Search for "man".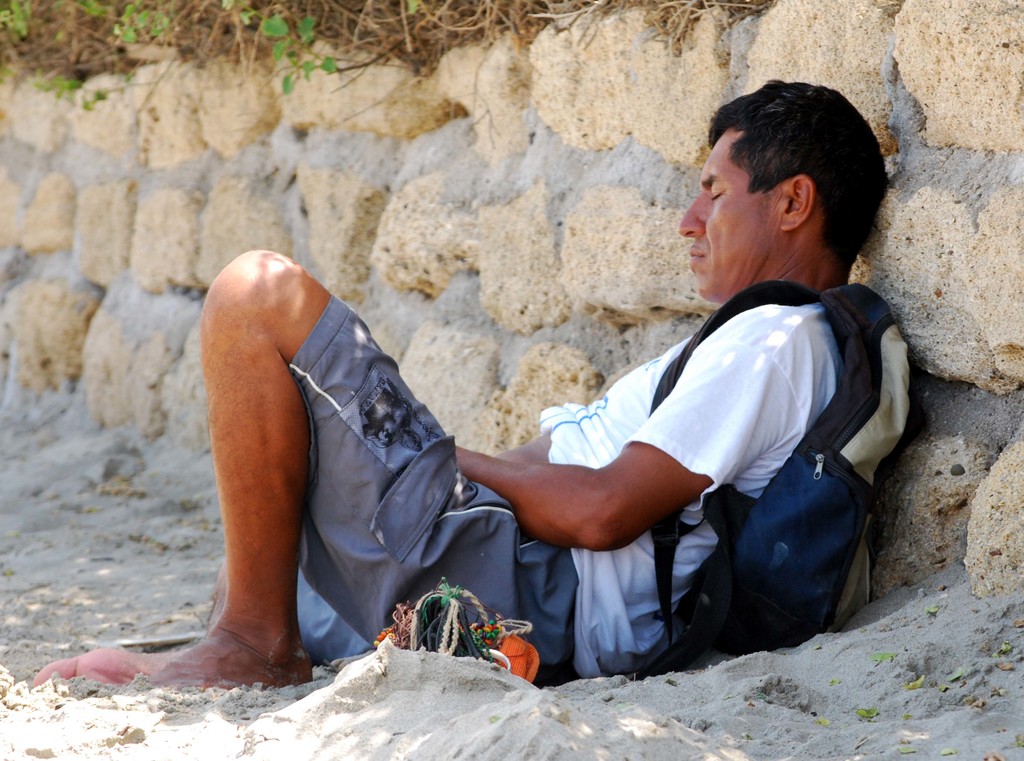
Found at [28, 74, 917, 696].
